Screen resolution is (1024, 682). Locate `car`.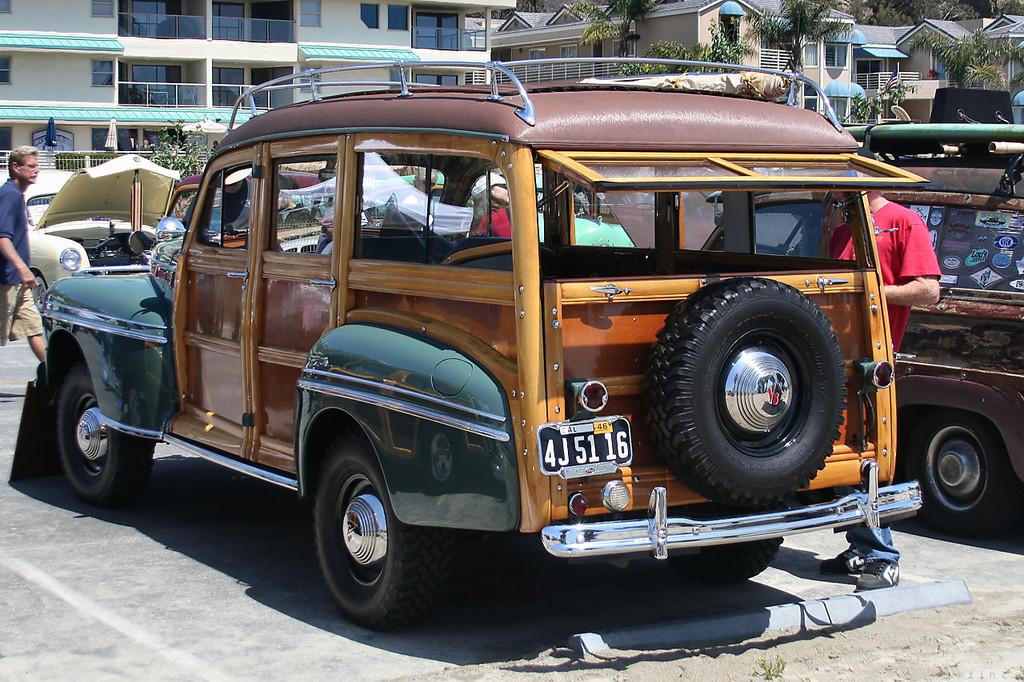
{"left": 162, "top": 170, "right": 318, "bottom": 213}.
